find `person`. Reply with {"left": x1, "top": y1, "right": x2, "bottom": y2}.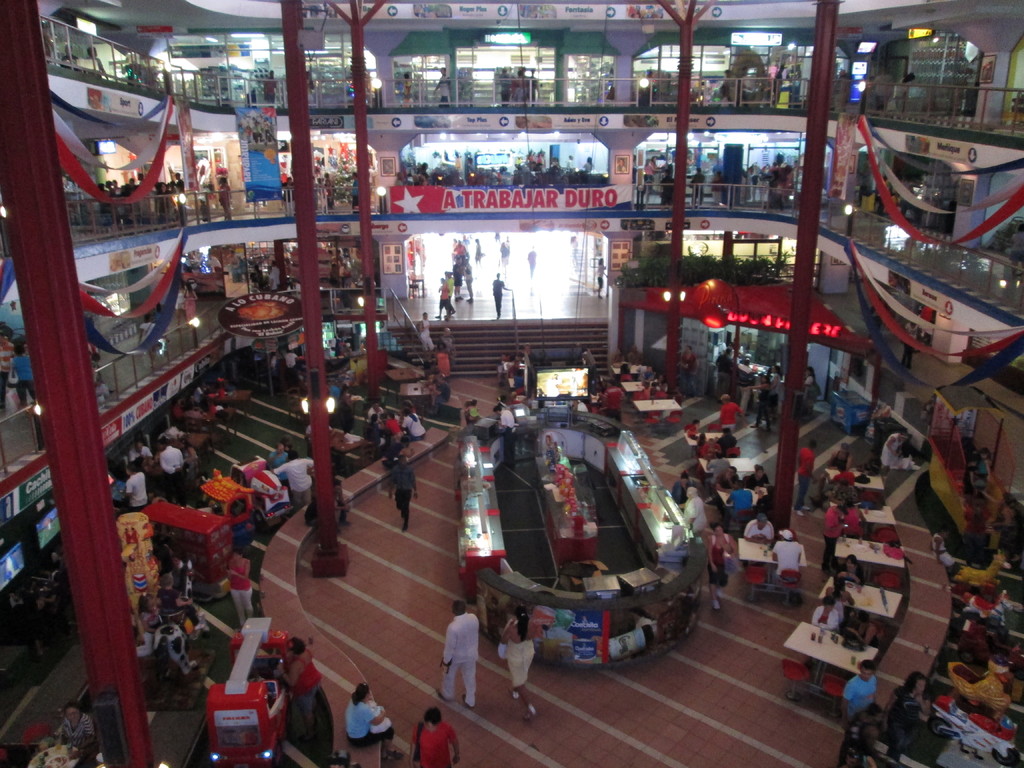
{"left": 225, "top": 544, "right": 259, "bottom": 630}.
